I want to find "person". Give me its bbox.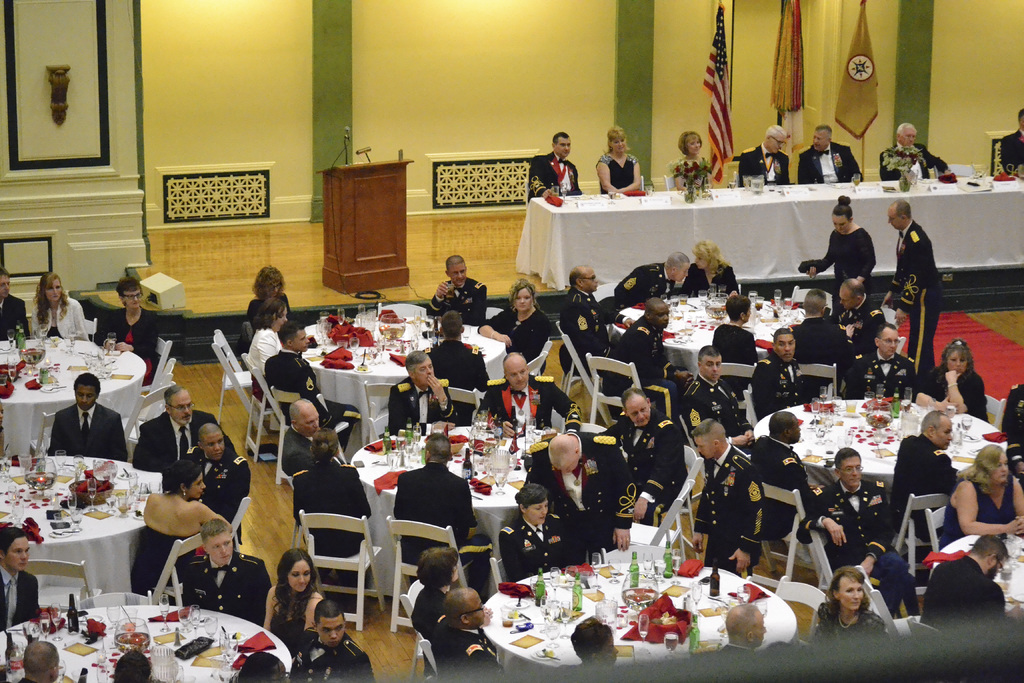
<region>280, 407, 322, 470</region>.
